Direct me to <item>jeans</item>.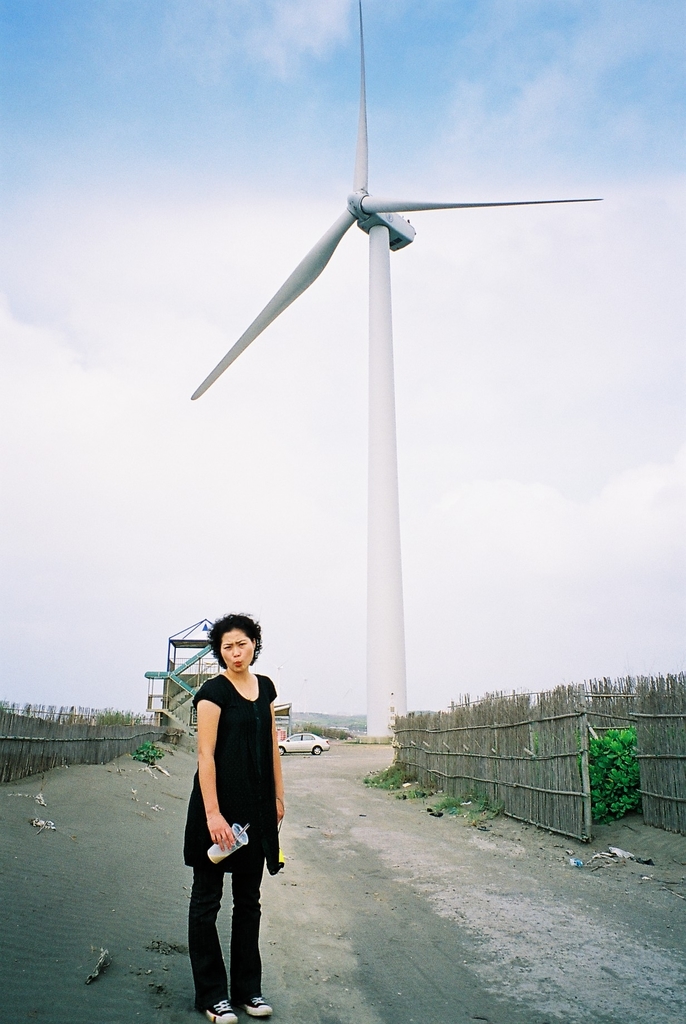
Direction: [x1=192, y1=868, x2=262, y2=1008].
